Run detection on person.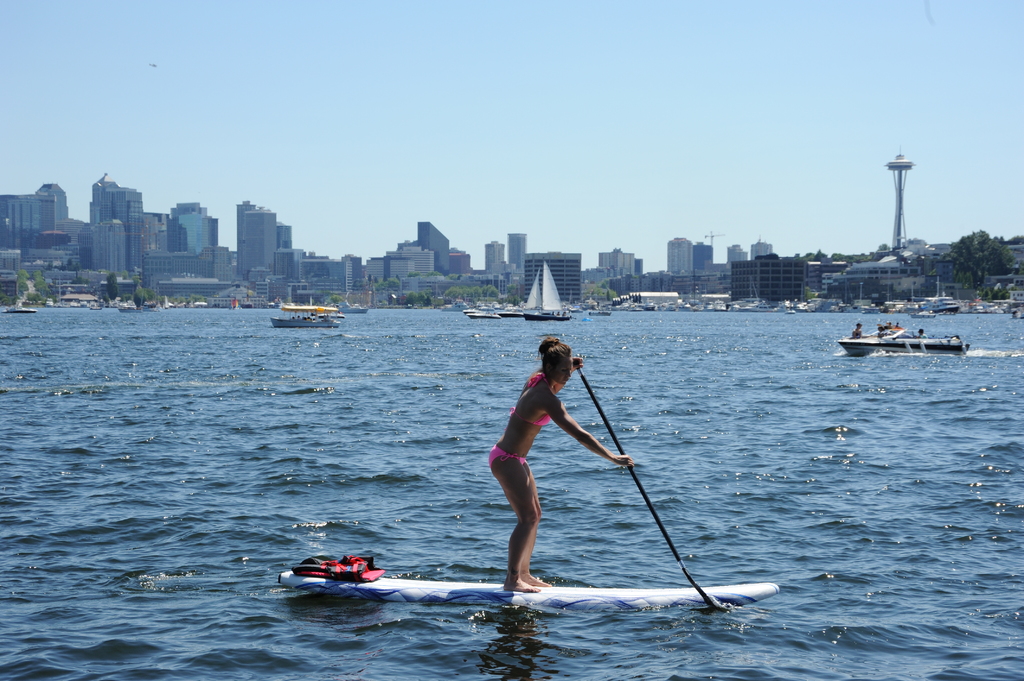
Result: {"x1": 843, "y1": 312, "x2": 865, "y2": 344}.
